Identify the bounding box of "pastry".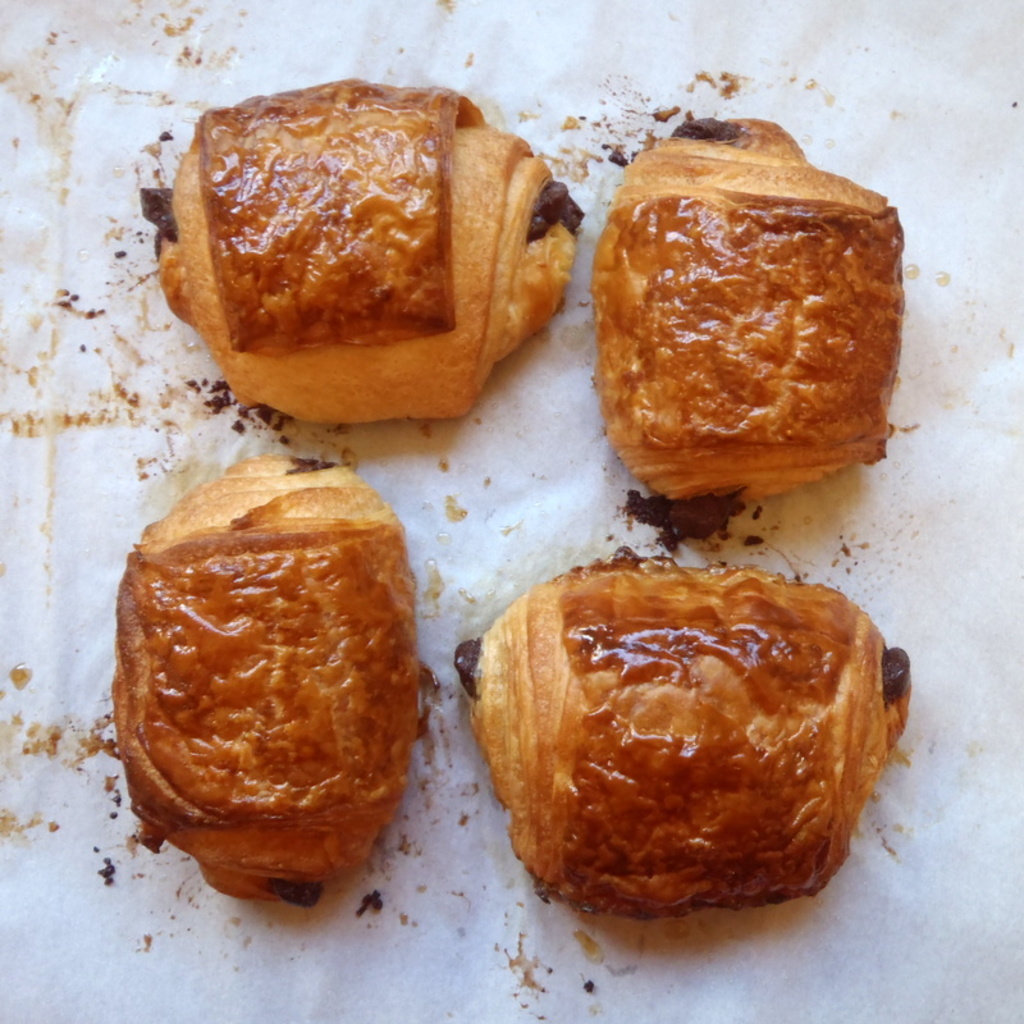
590, 114, 908, 494.
